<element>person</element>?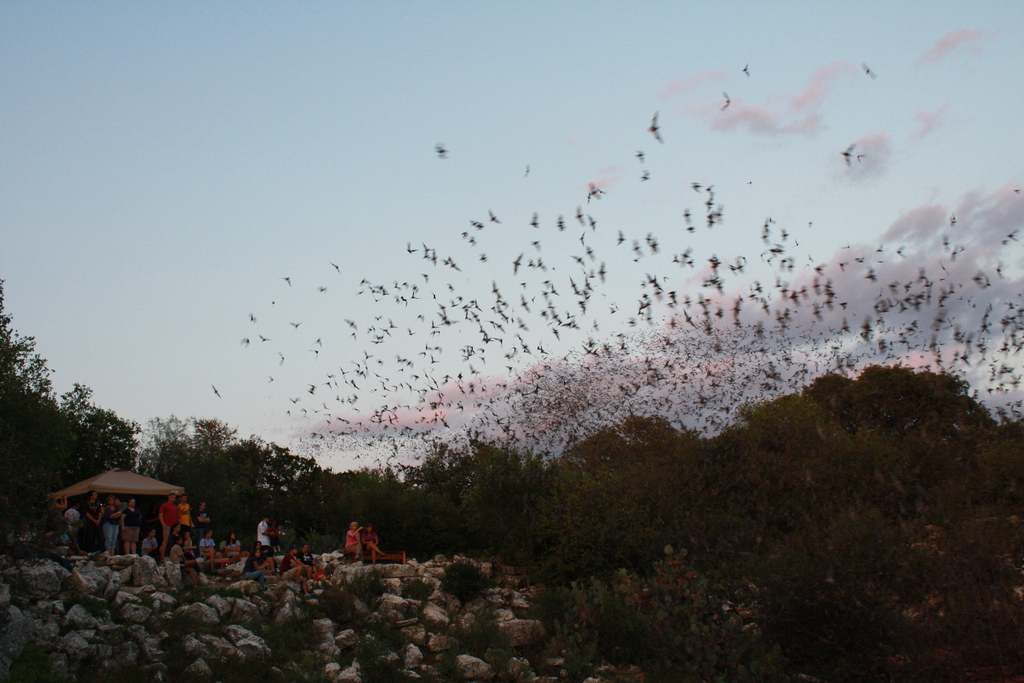
(left=257, top=514, right=271, bottom=569)
